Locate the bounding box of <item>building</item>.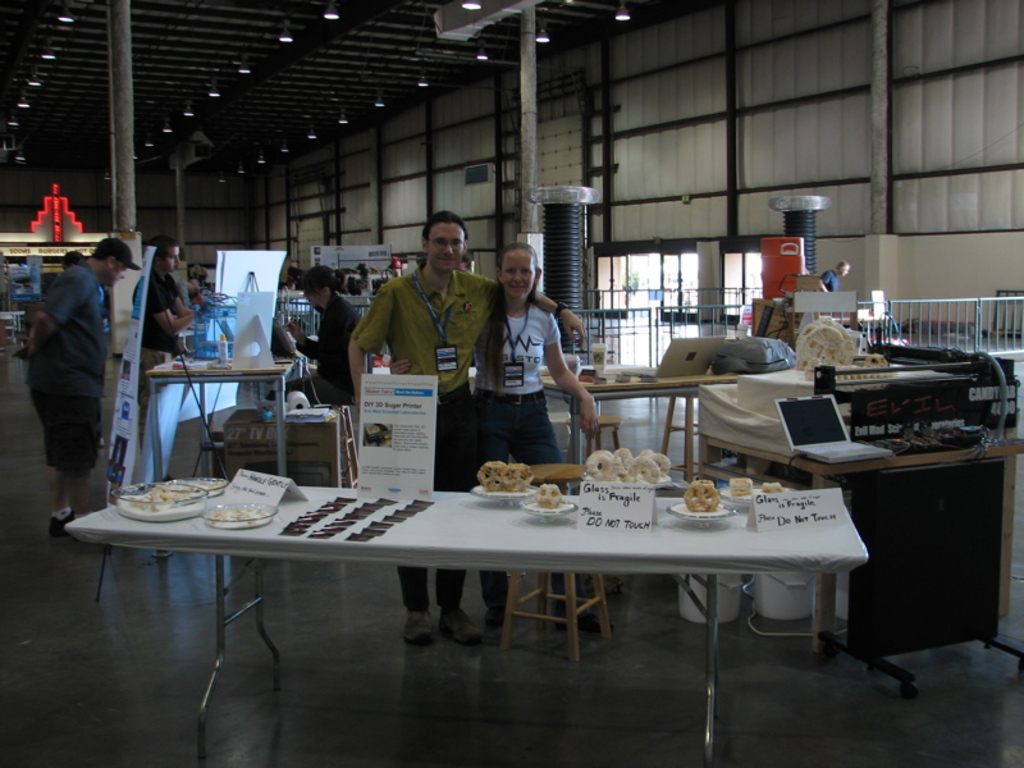
Bounding box: rect(0, 0, 1023, 767).
